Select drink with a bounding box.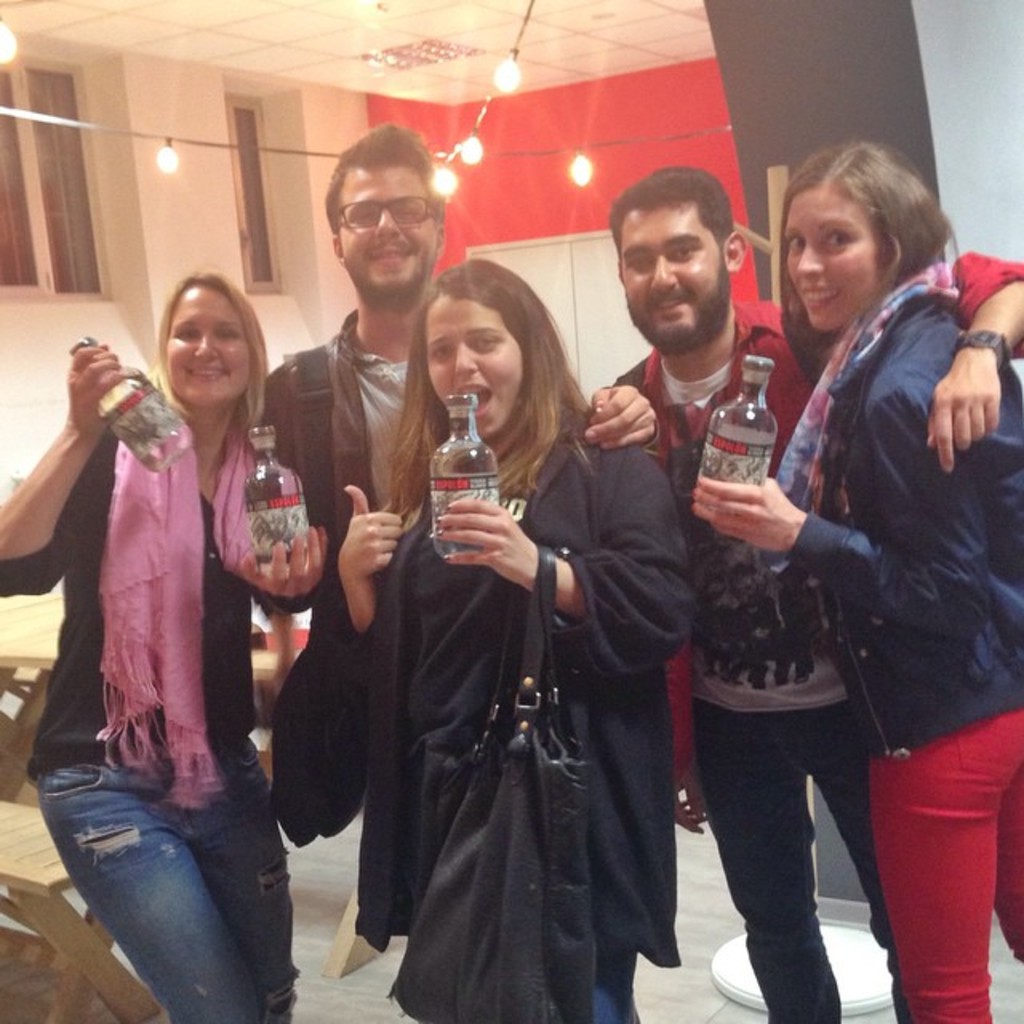
{"left": 74, "top": 338, "right": 198, "bottom": 469}.
